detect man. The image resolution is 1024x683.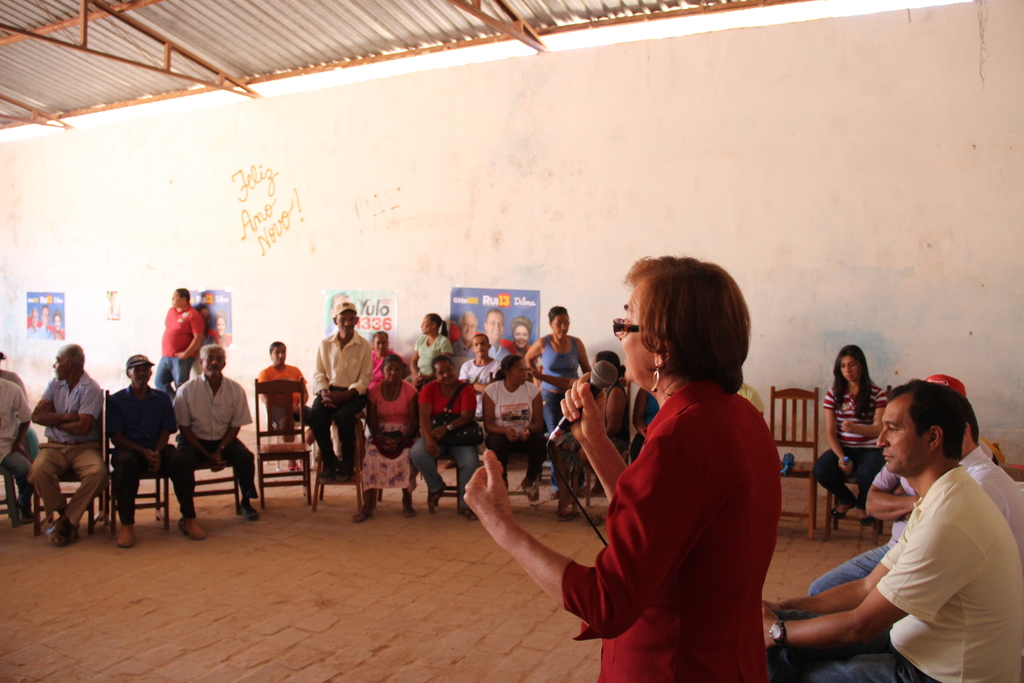
crop(102, 353, 211, 552).
